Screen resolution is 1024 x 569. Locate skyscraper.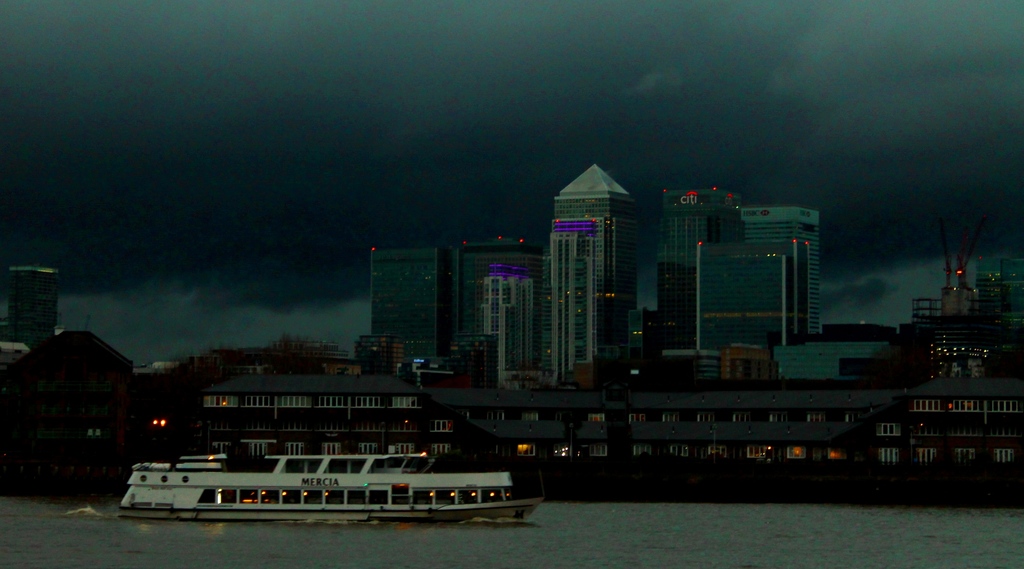
{"x1": 479, "y1": 272, "x2": 533, "y2": 384}.
